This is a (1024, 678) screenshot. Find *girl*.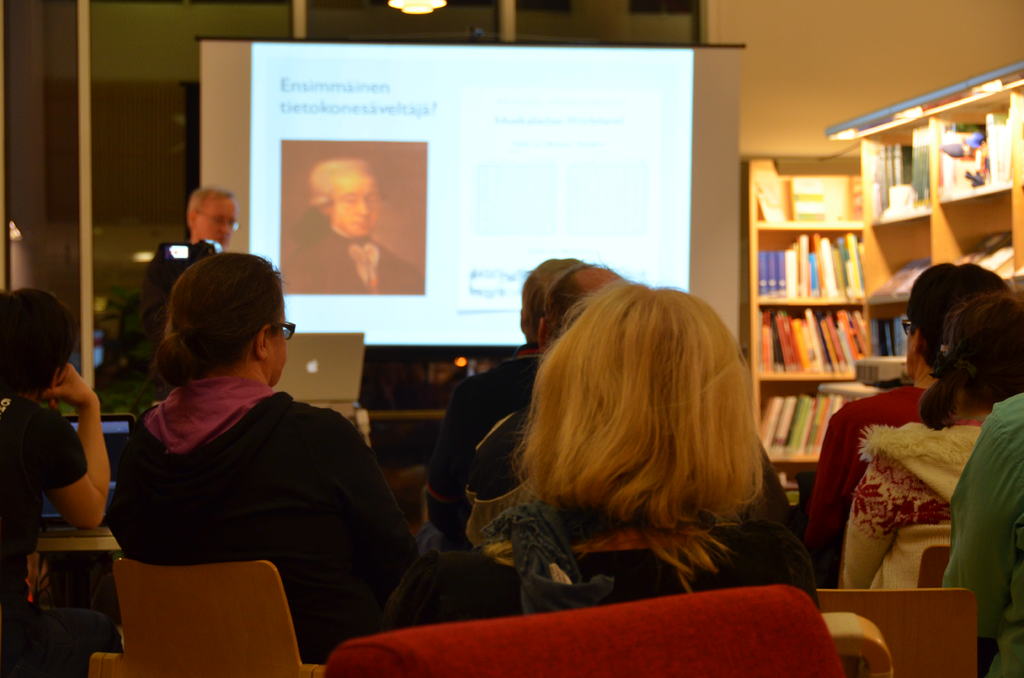
Bounding box: box(840, 286, 1023, 590).
